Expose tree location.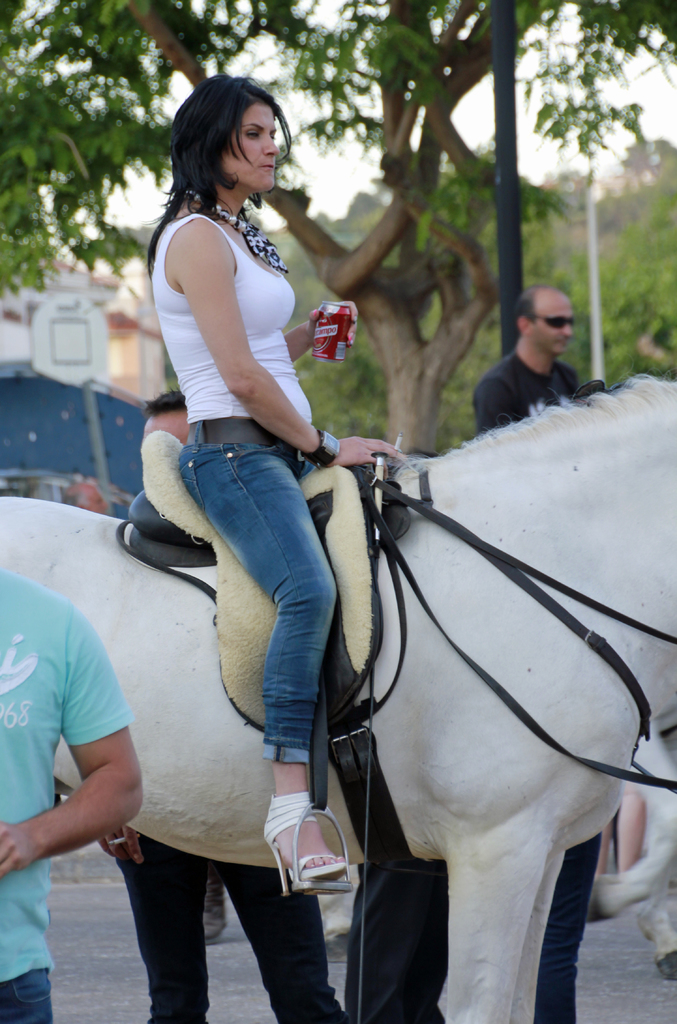
Exposed at (x1=0, y1=0, x2=676, y2=456).
